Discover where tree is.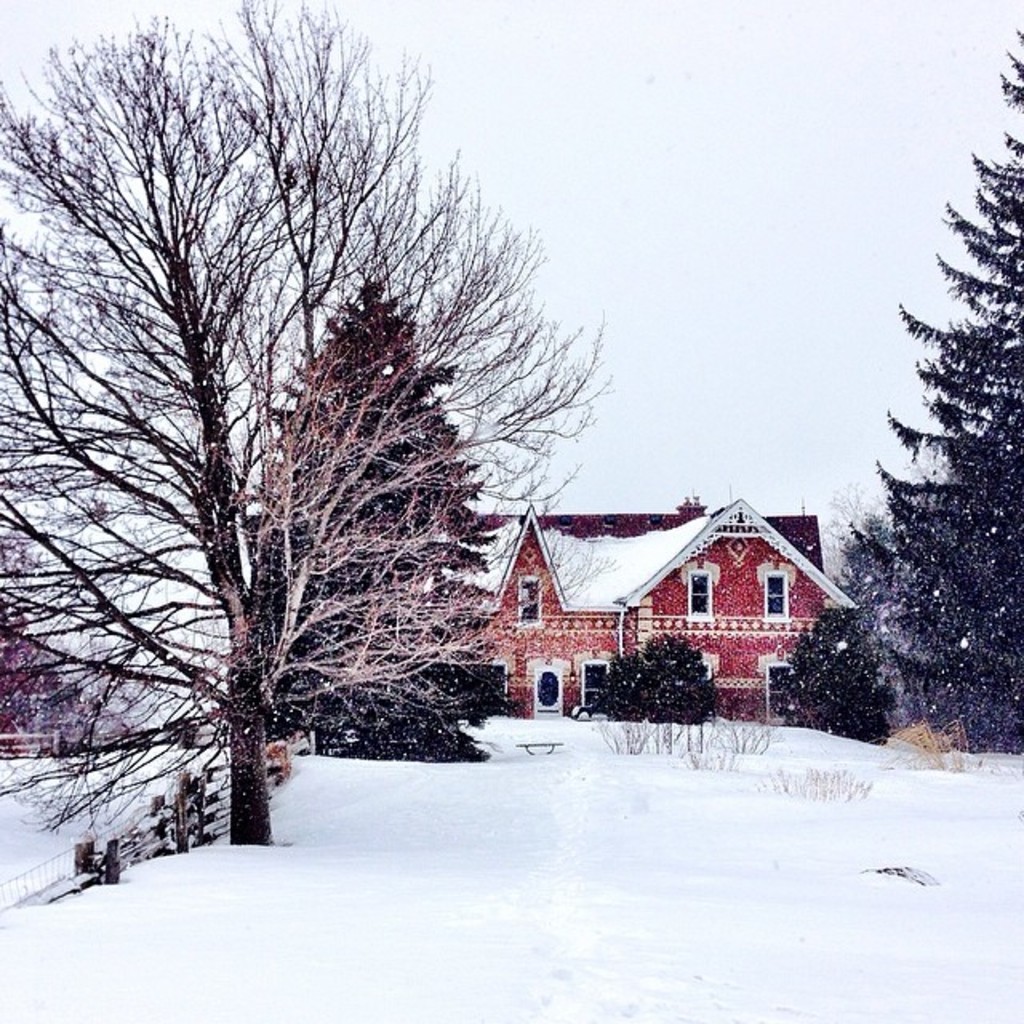
Discovered at BBox(590, 626, 718, 722).
